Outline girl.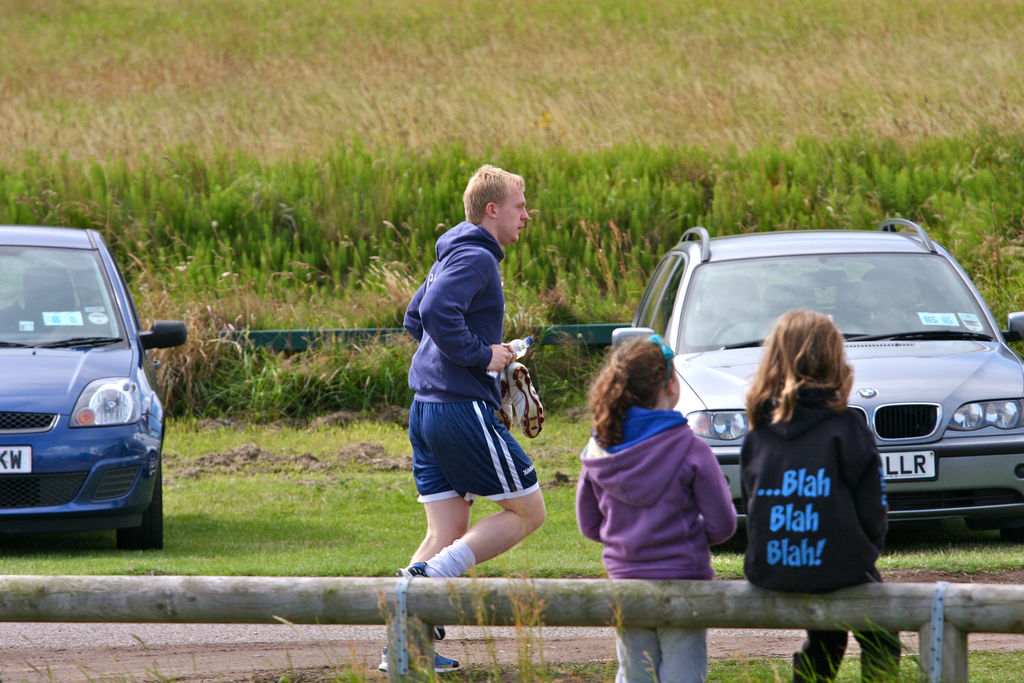
Outline: 733, 302, 899, 680.
